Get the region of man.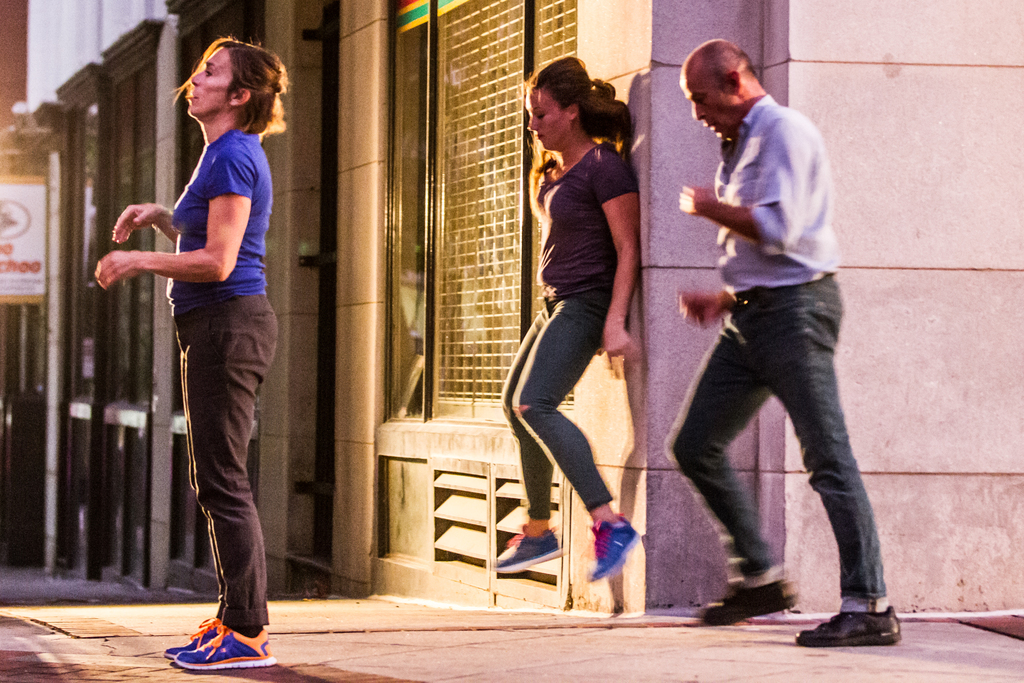
rect(659, 30, 884, 639).
